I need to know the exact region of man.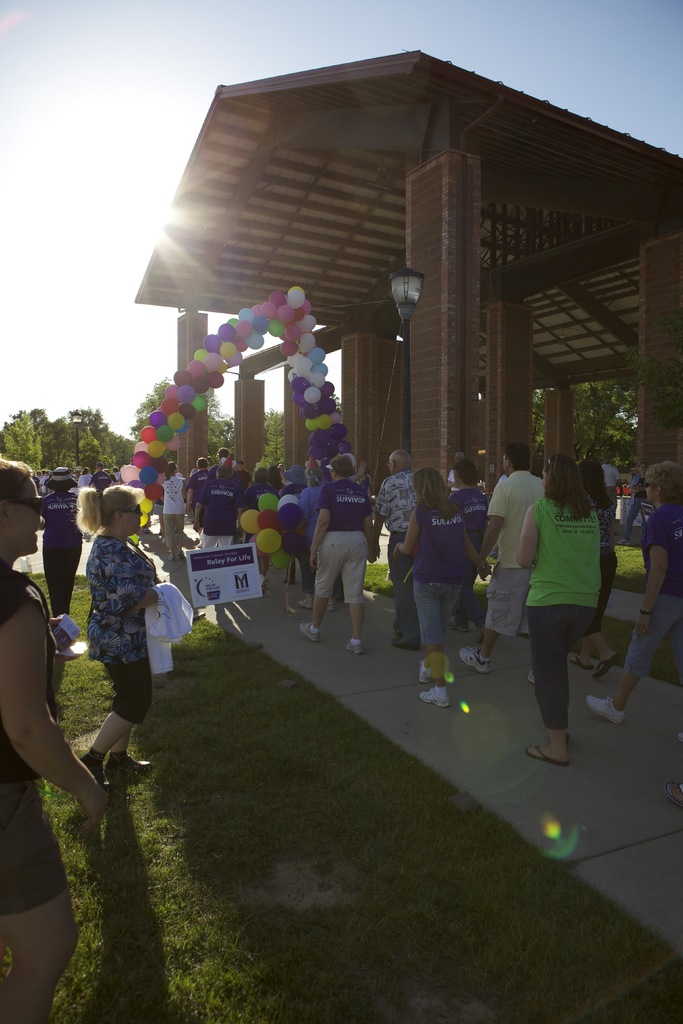
Region: (300,461,381,647).
